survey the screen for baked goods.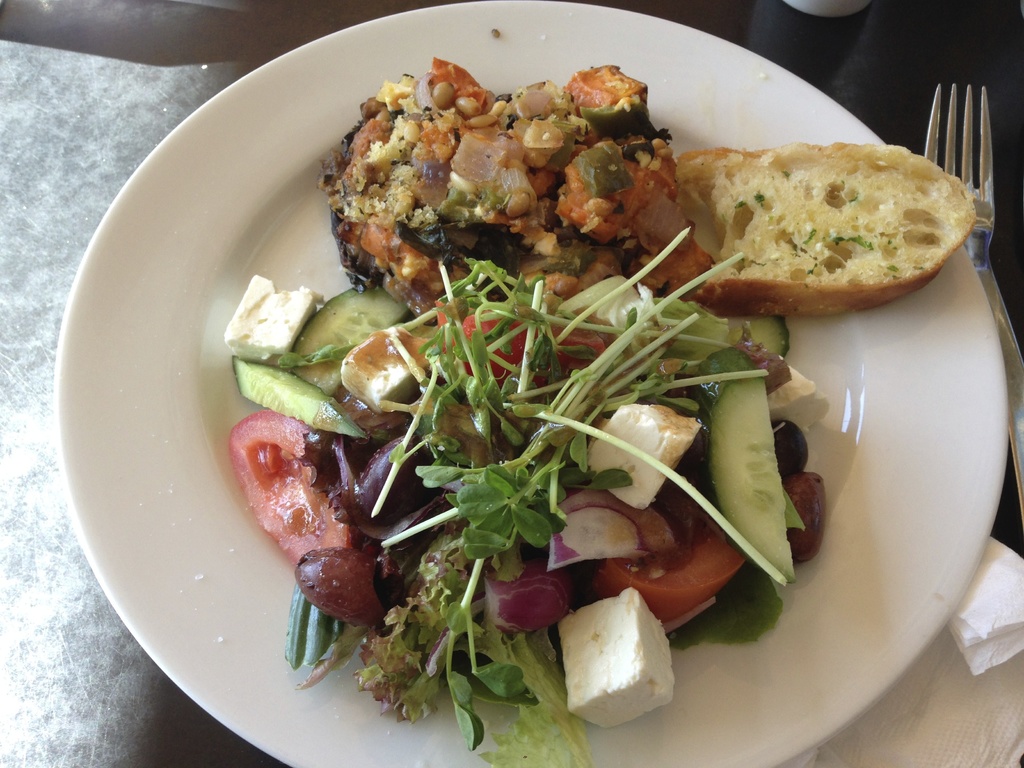
Survey found: bbox(673, 127, 970, 327).
